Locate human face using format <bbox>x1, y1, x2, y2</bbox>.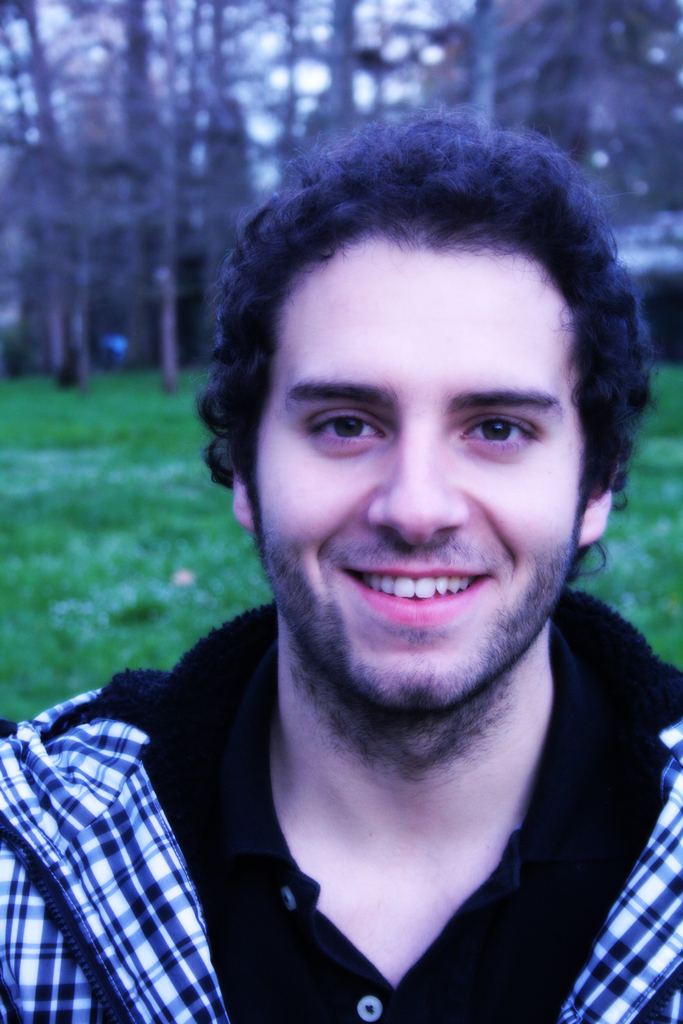
<bbox>257, 226, 589, 700</bbox>.
